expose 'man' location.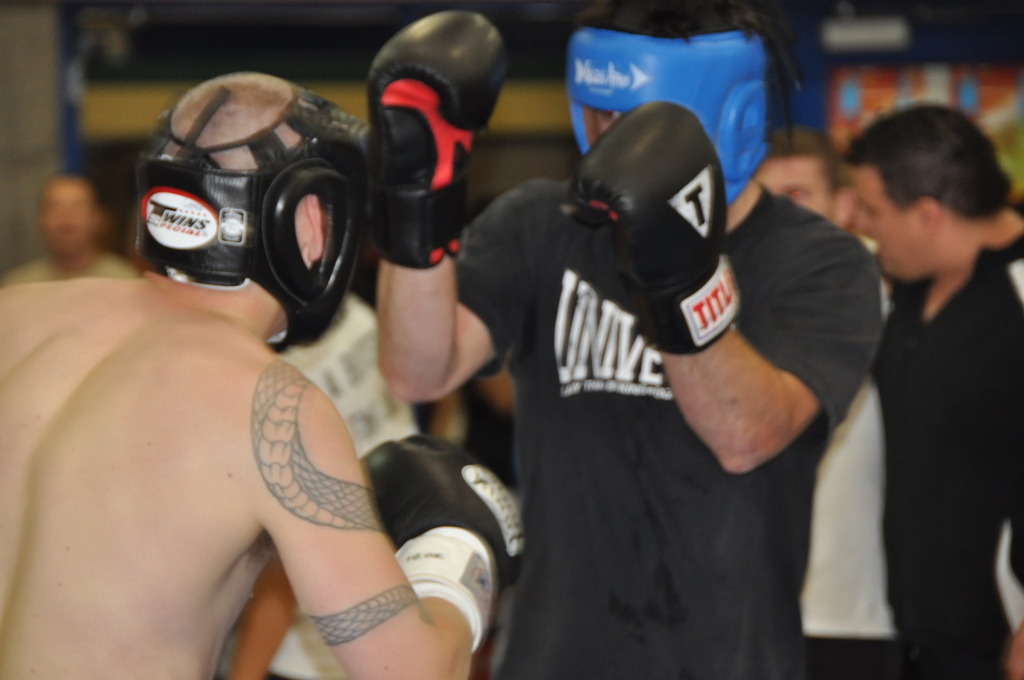
Exposed at (x1=0, y1=169, x2=152, y2=294).
